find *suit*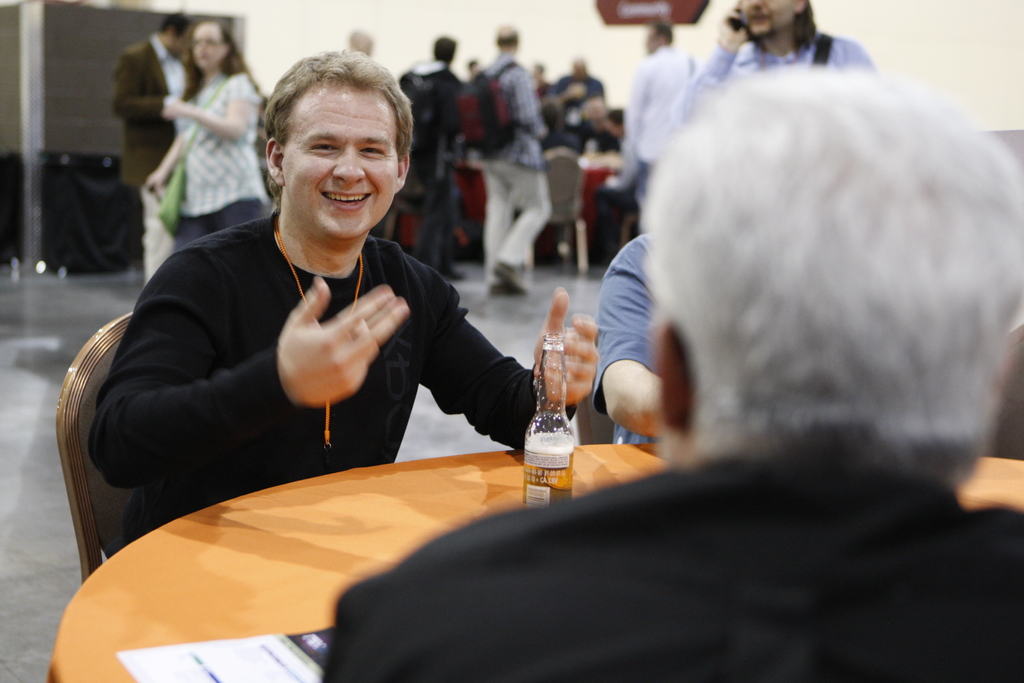
l=115, t=40, r=203, b=188
